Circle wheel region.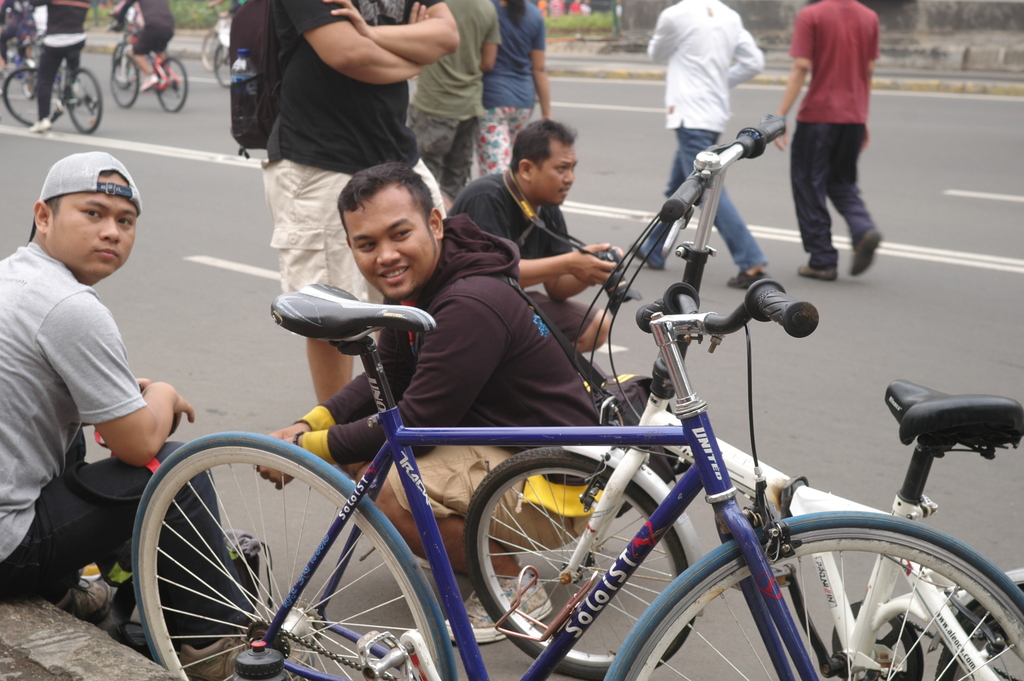
Region: detection(3, 69, 63, 123).
